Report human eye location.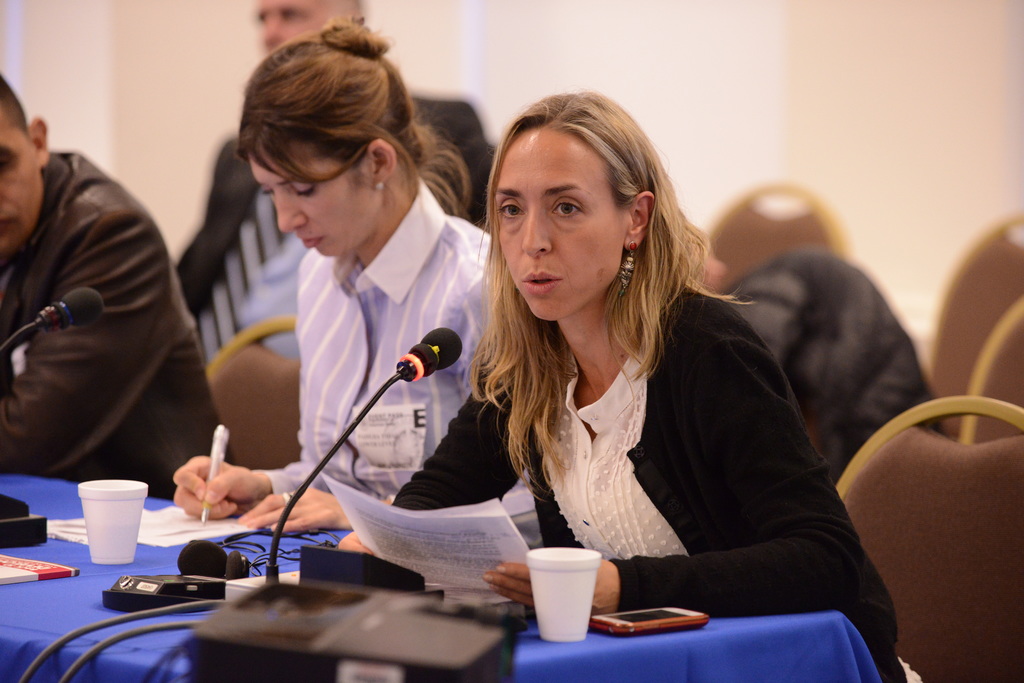
Report: [left=493, top=200, right=524, bottom=225].
